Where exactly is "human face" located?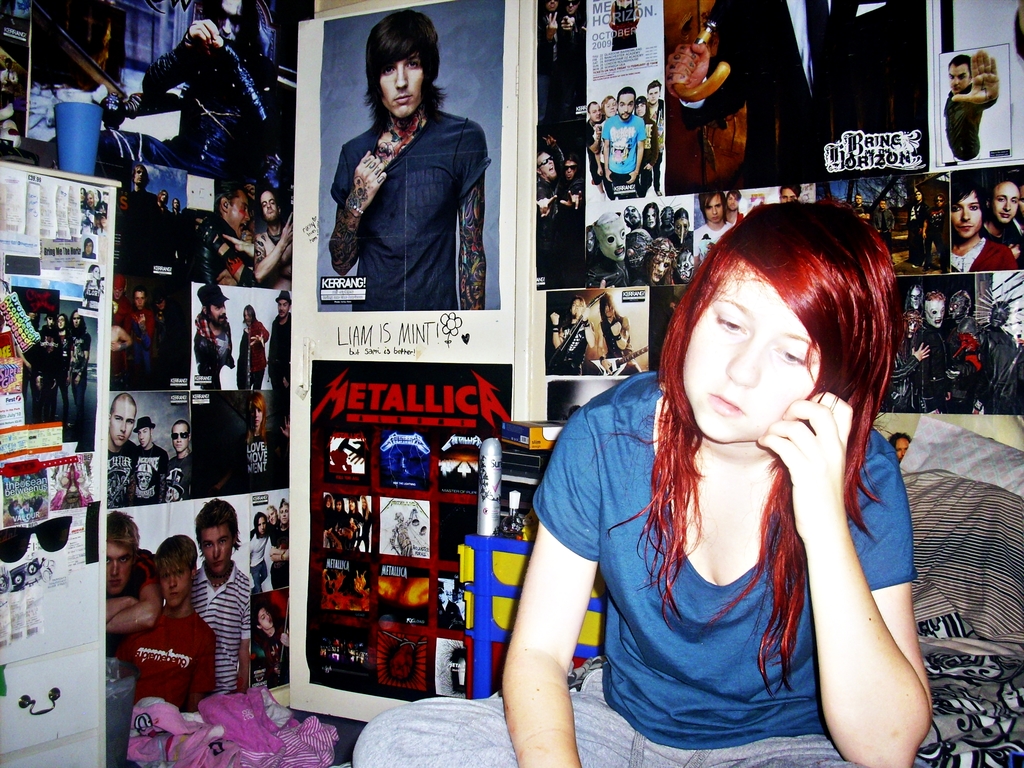
Its bounding box is Rect(244, 307, 253, 323).
